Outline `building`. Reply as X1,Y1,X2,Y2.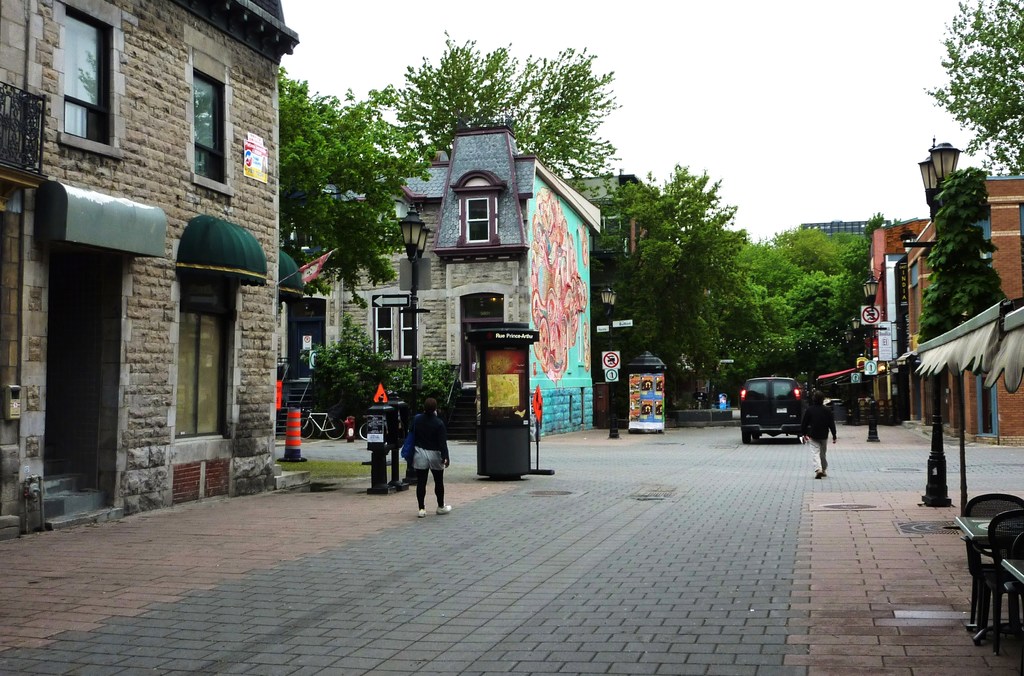
0,0,300,538.
